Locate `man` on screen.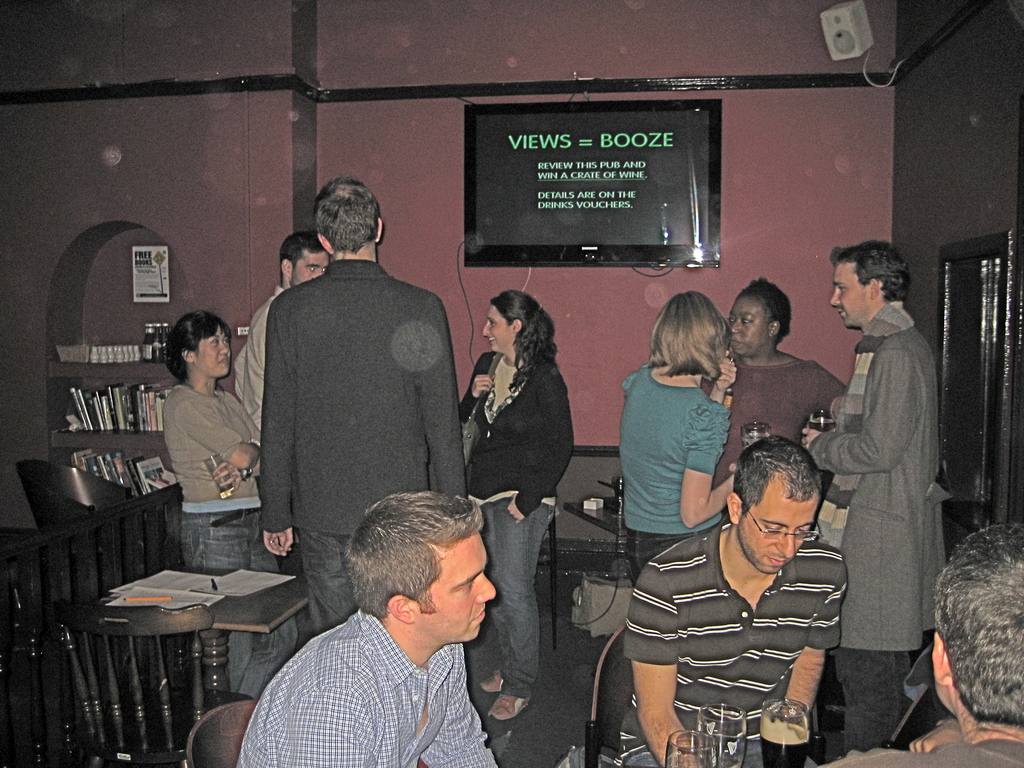
On screen at x1=225 y1=186 x2=468 y2=636.
